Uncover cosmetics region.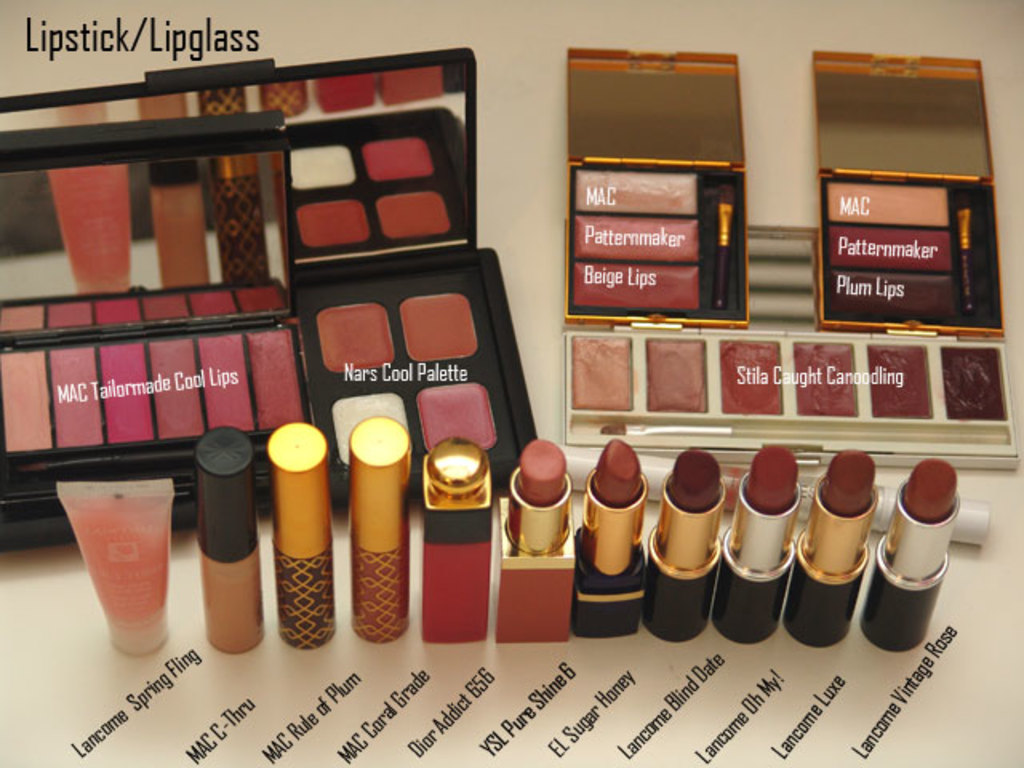
Uncovered: 782 448 888 645.
